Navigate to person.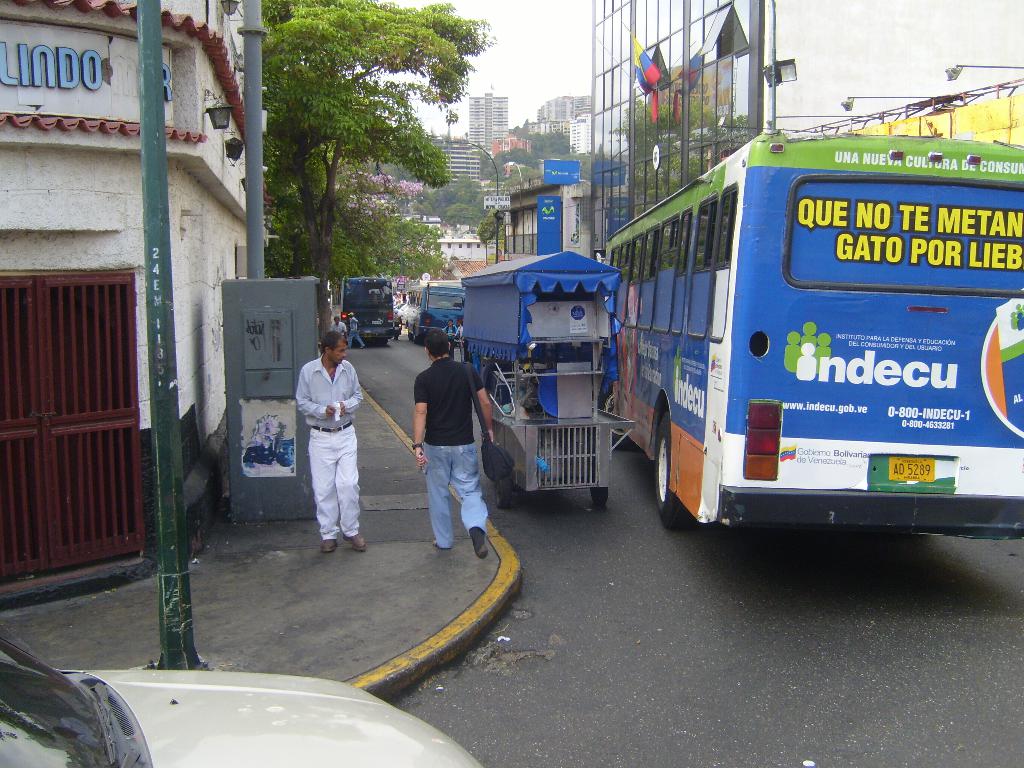
Navigation target: <region>445, 317, 465, 353</region>.
